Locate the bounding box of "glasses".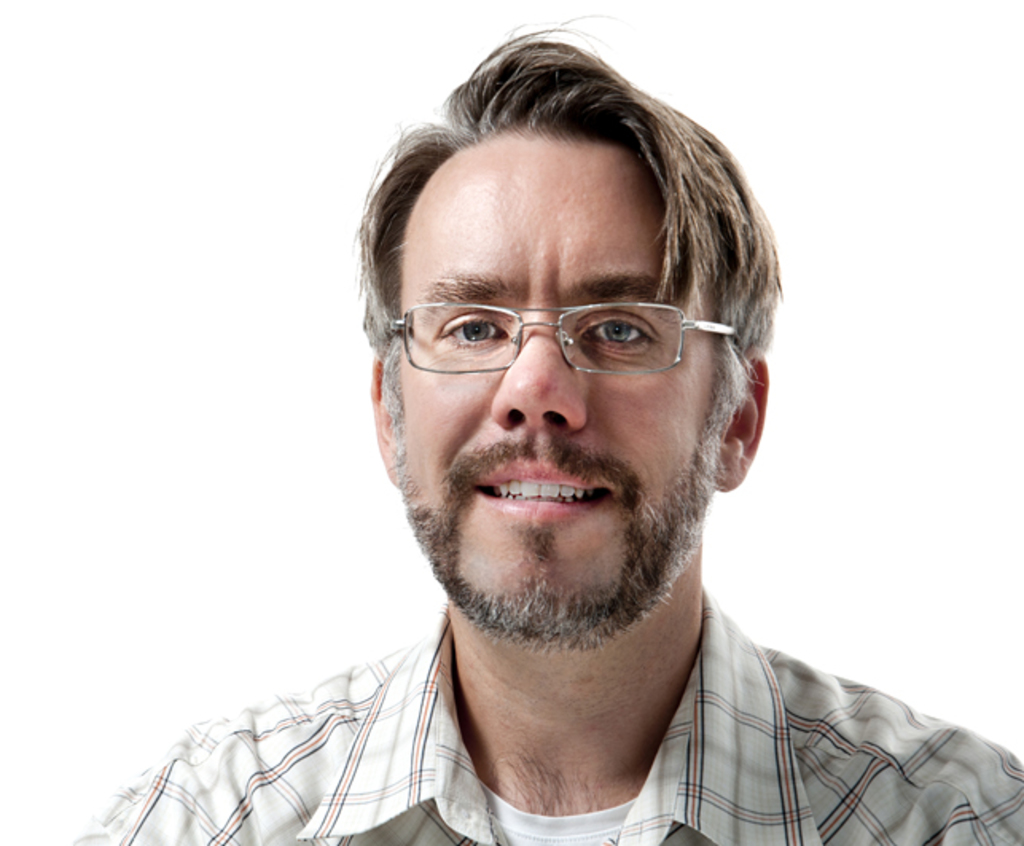
Bounding box: BBox(379, 272, 744, 390).
